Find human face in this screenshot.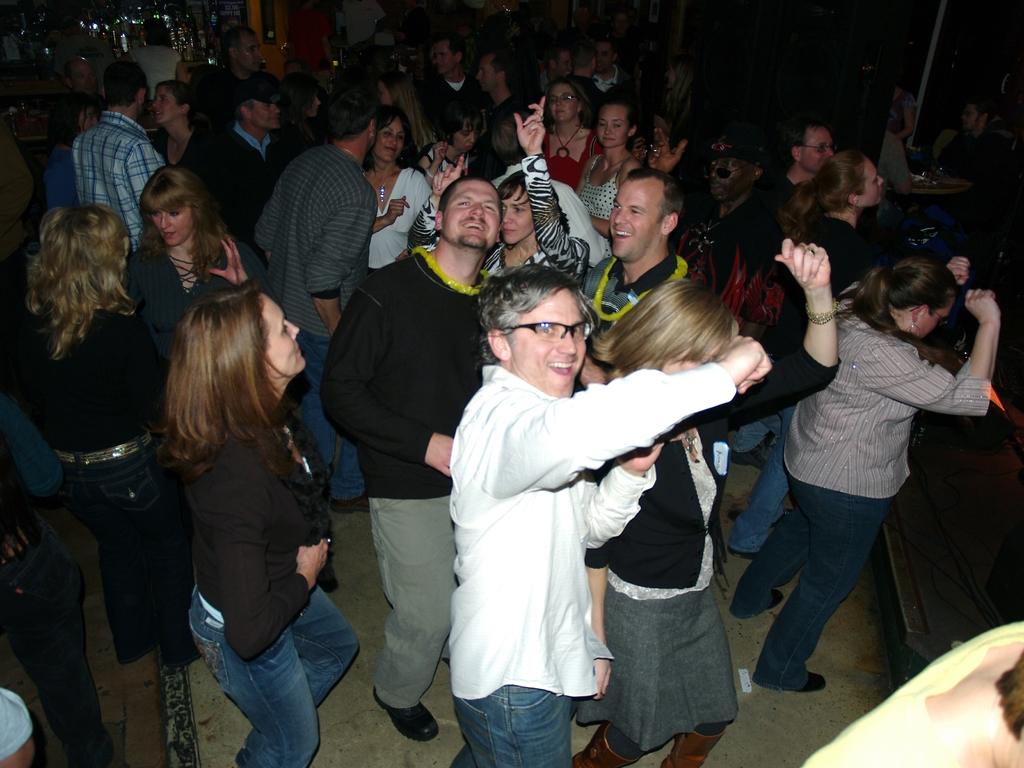
The bounding box for human face is bbox=[438, 179, 497, 250].
